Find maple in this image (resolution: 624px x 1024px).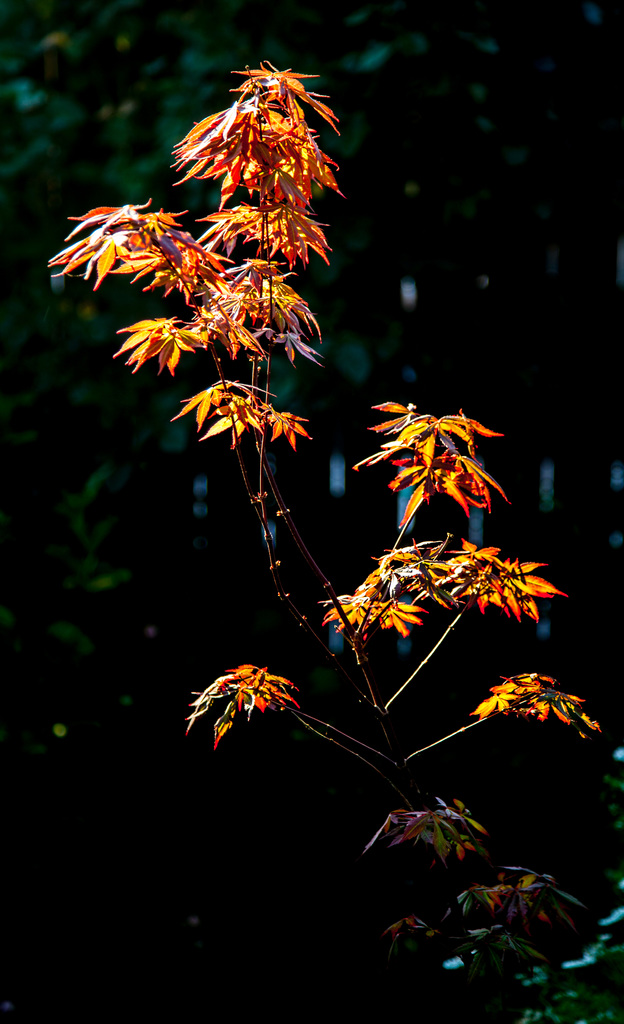
detection(76, 93, 580, 957).
